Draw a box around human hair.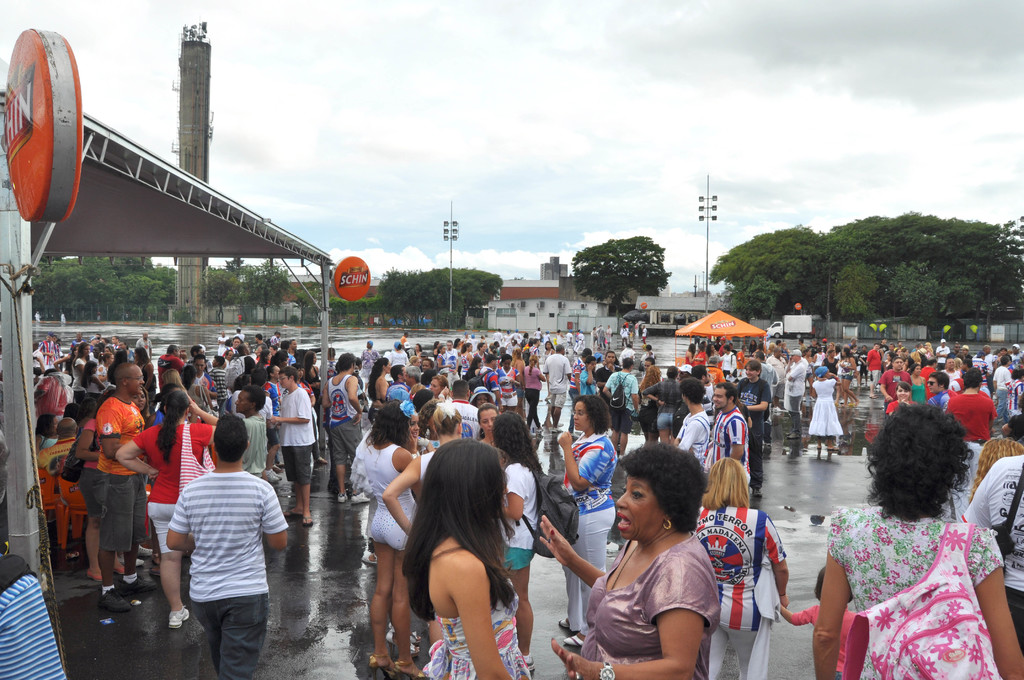
<box>684,346,697,352</box>.
